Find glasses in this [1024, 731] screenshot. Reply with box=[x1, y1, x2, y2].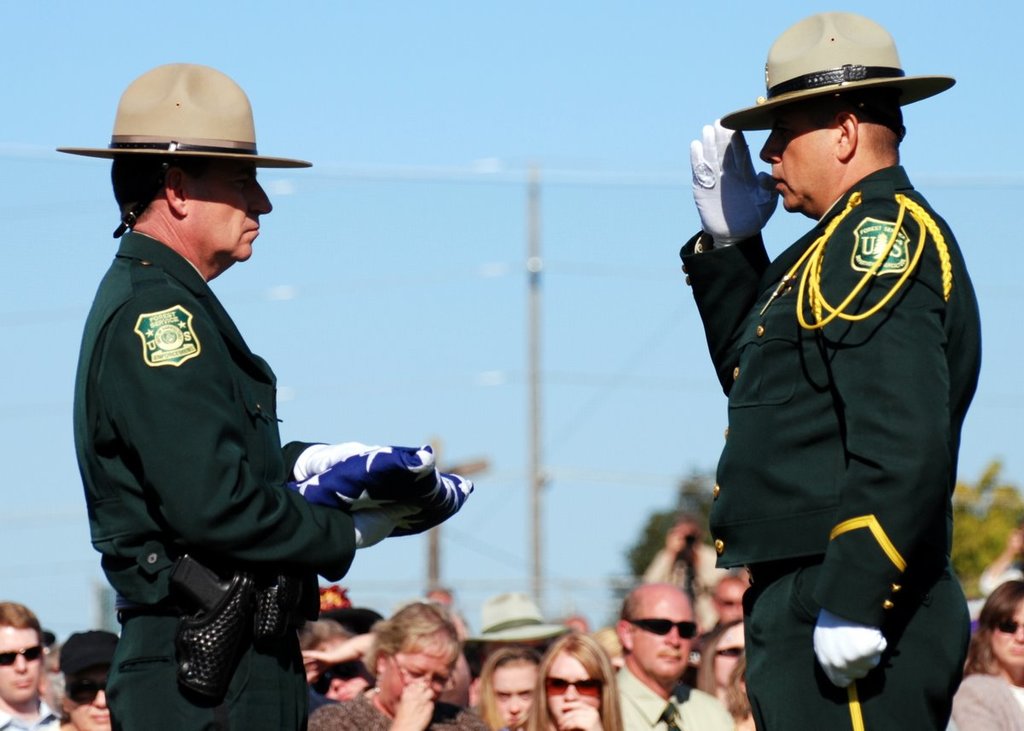
box=[716, 644, 744, 657].
